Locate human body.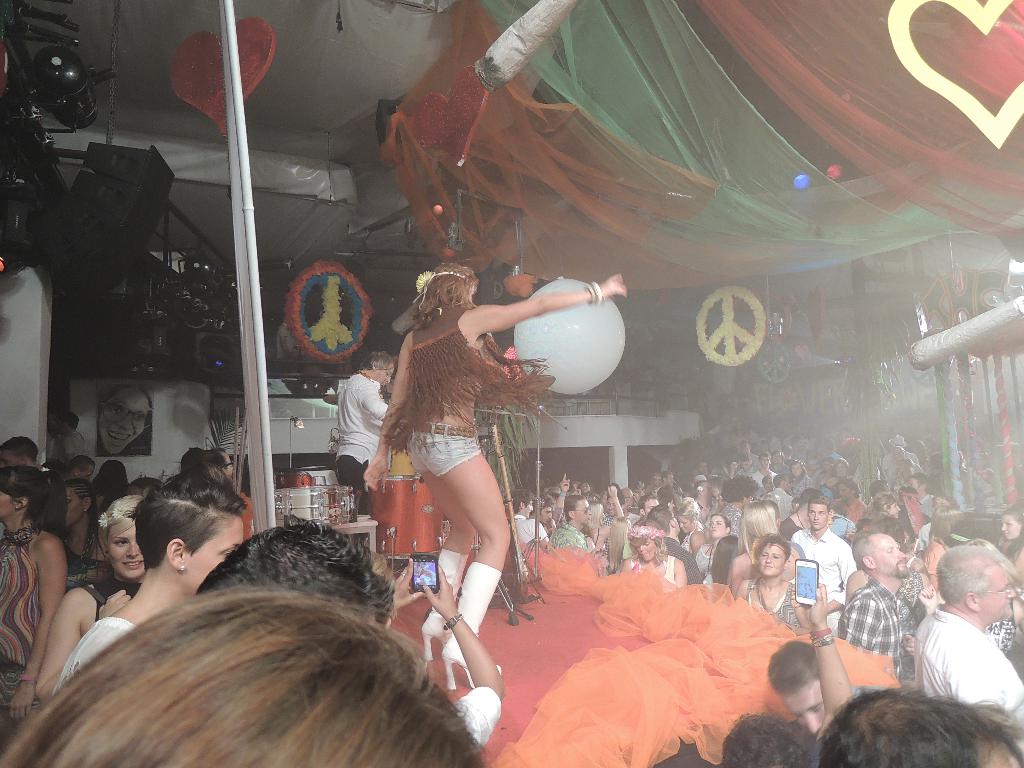
Bounding box: bbox=(93, 381, 152, 457).
